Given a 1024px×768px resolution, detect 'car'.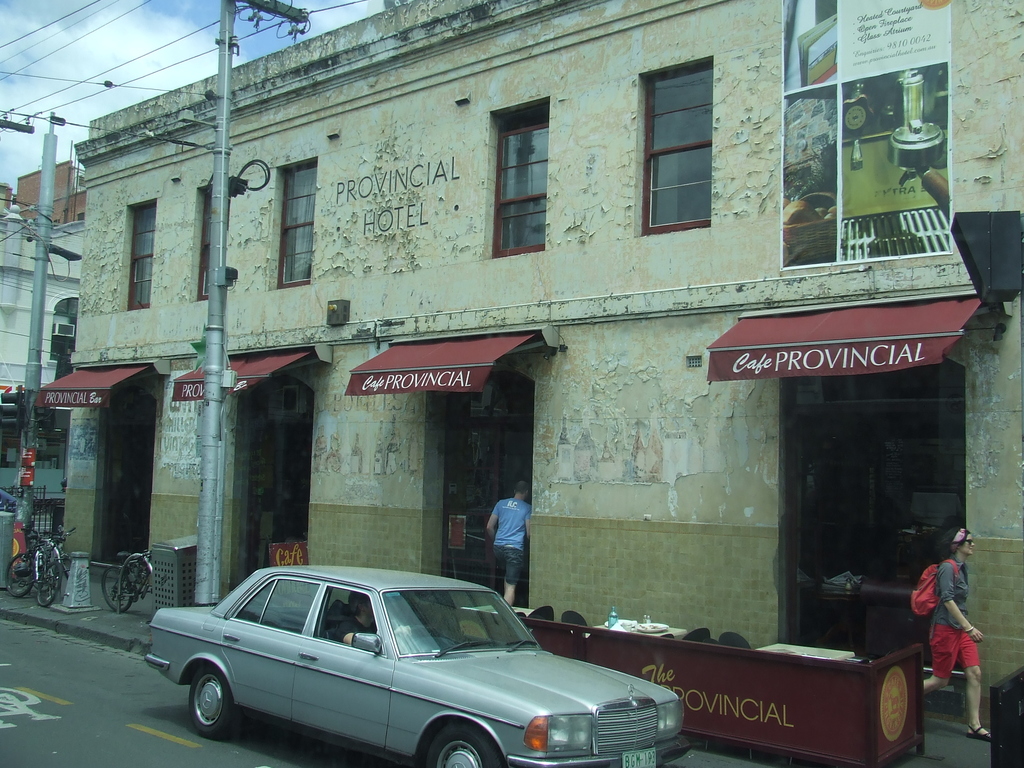
region(138, 566, 695, 767).
